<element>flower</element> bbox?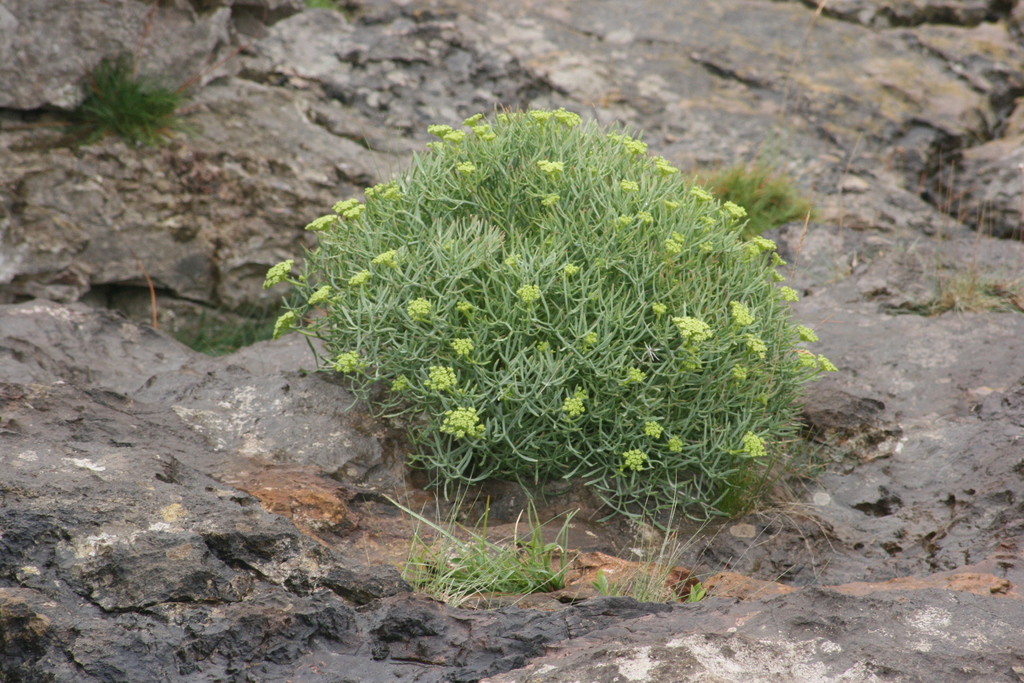
x1=797 y1=346 x2=815 y2=368
